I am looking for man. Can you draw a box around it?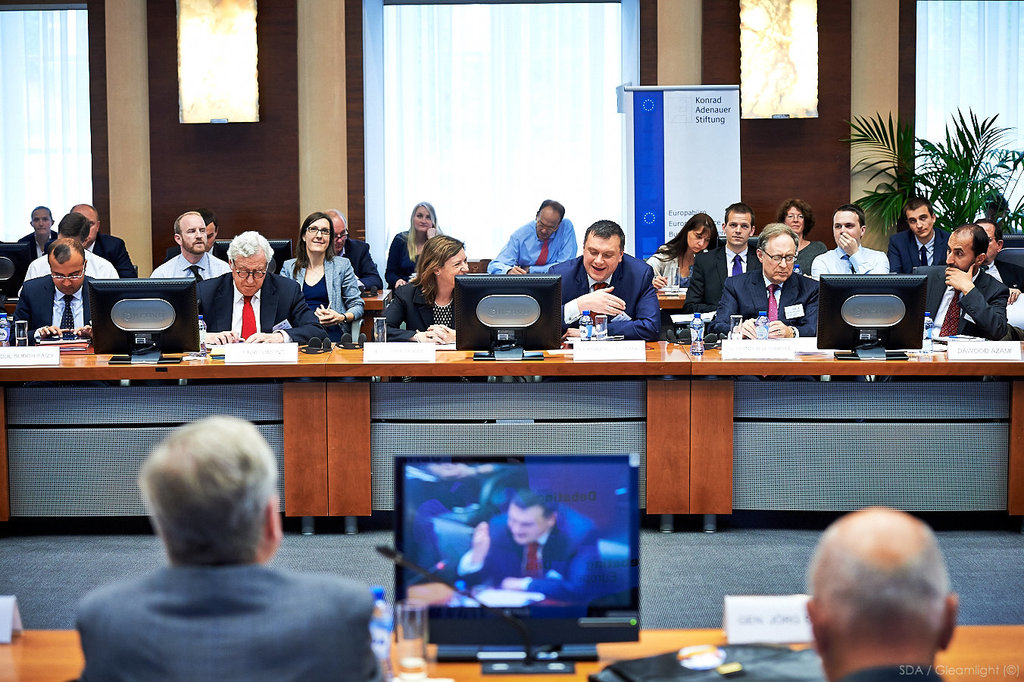
Sure, the bounding box is pyautogui.locateOnScreen(887, 195, 951, 273).
